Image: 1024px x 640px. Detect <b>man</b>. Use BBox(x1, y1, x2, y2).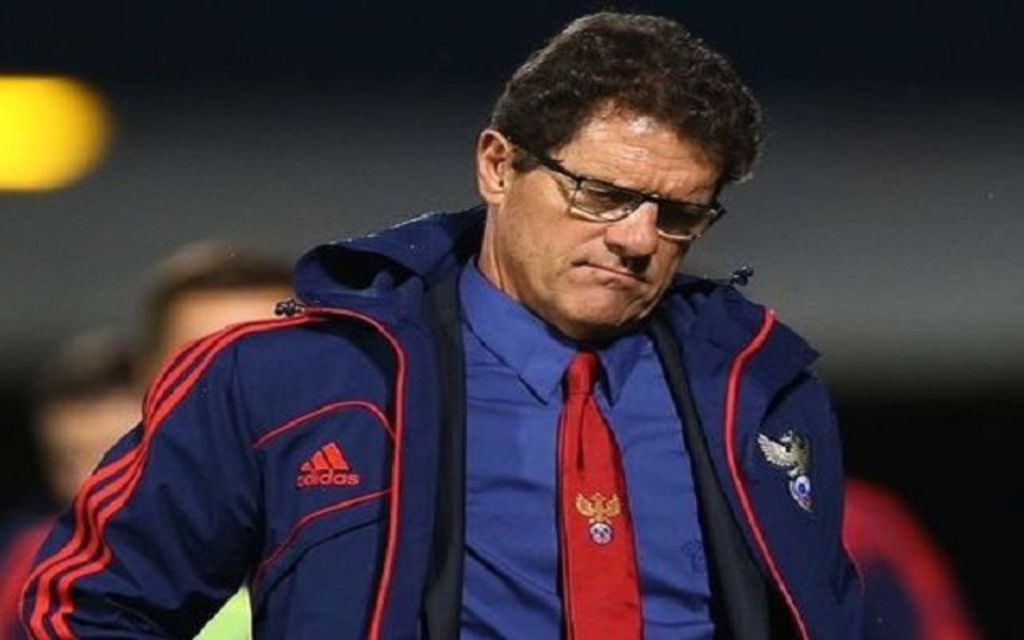
BBox(840, 475, 971, 638).
